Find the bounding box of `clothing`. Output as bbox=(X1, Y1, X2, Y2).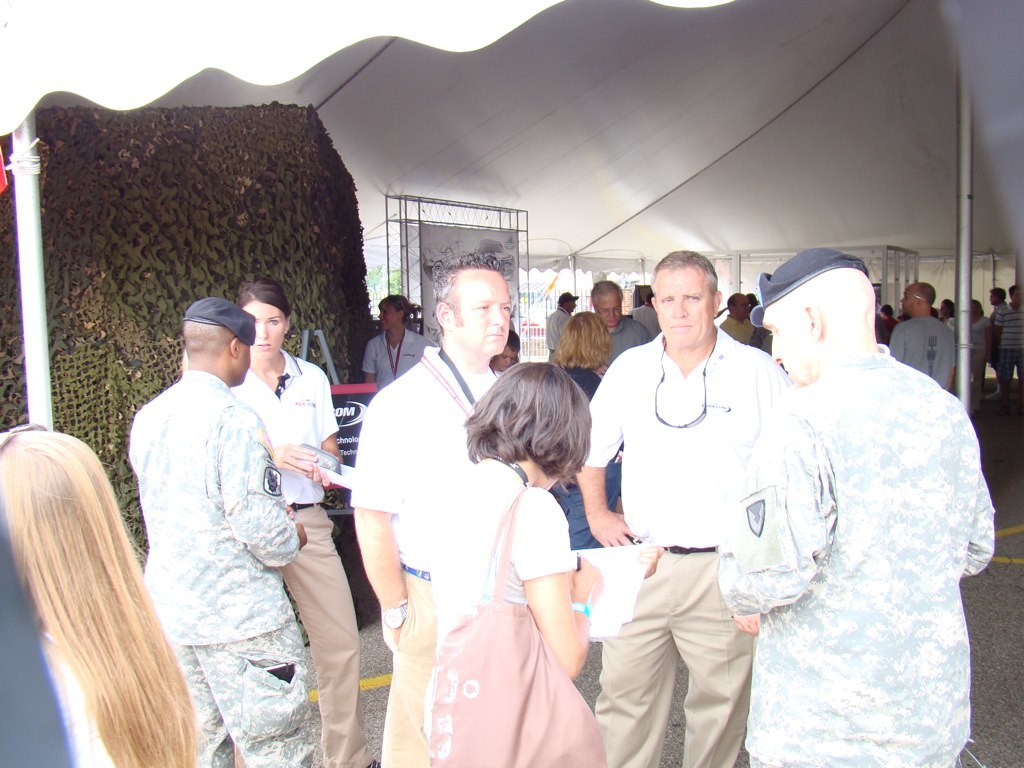
bbox=(129, 368, 315, 767).
